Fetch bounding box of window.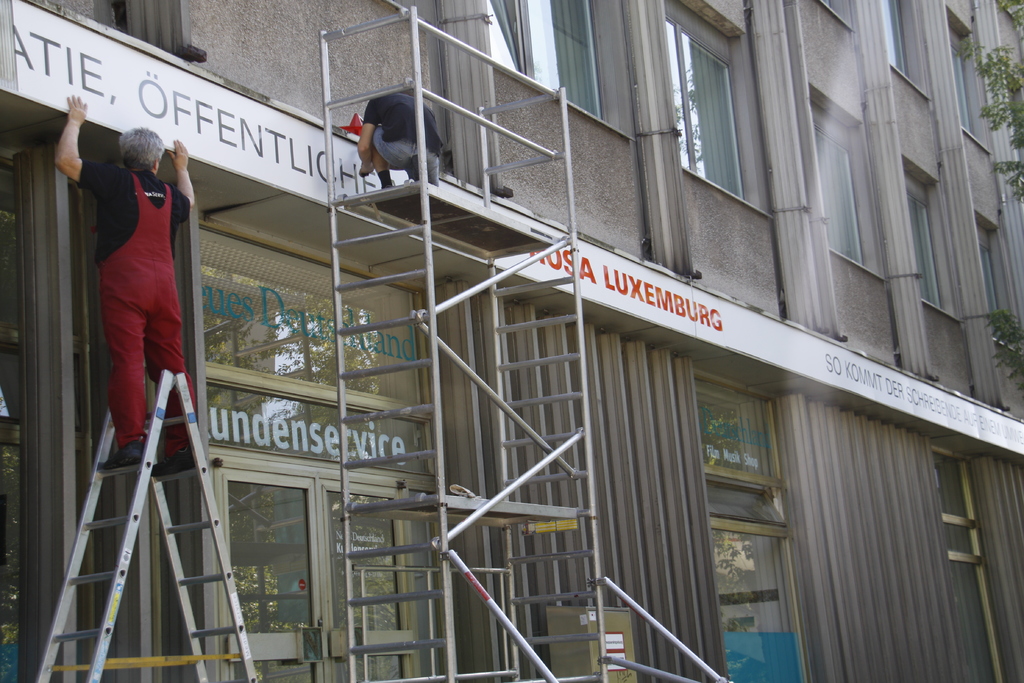
Bbox: (x1=488, y1=0, x2=525, y2=83).
